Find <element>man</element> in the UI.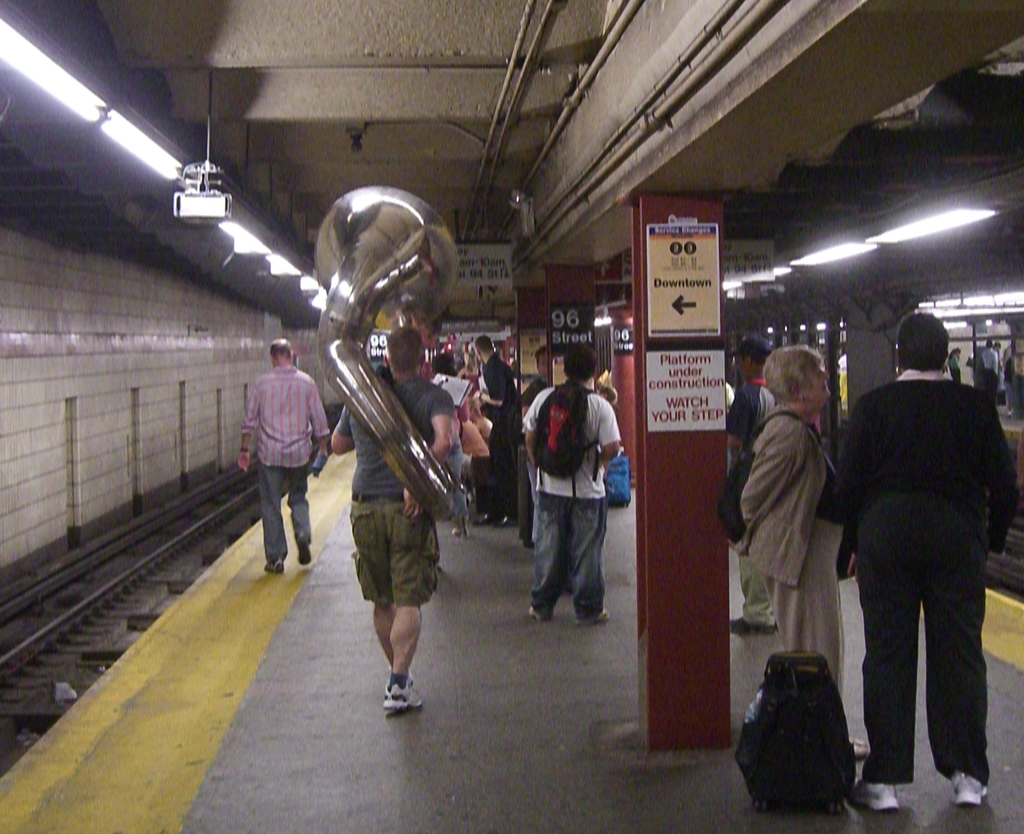
UI element at {"x1": 515, "y1": 345, "x2": 623, "y2": 623}.
